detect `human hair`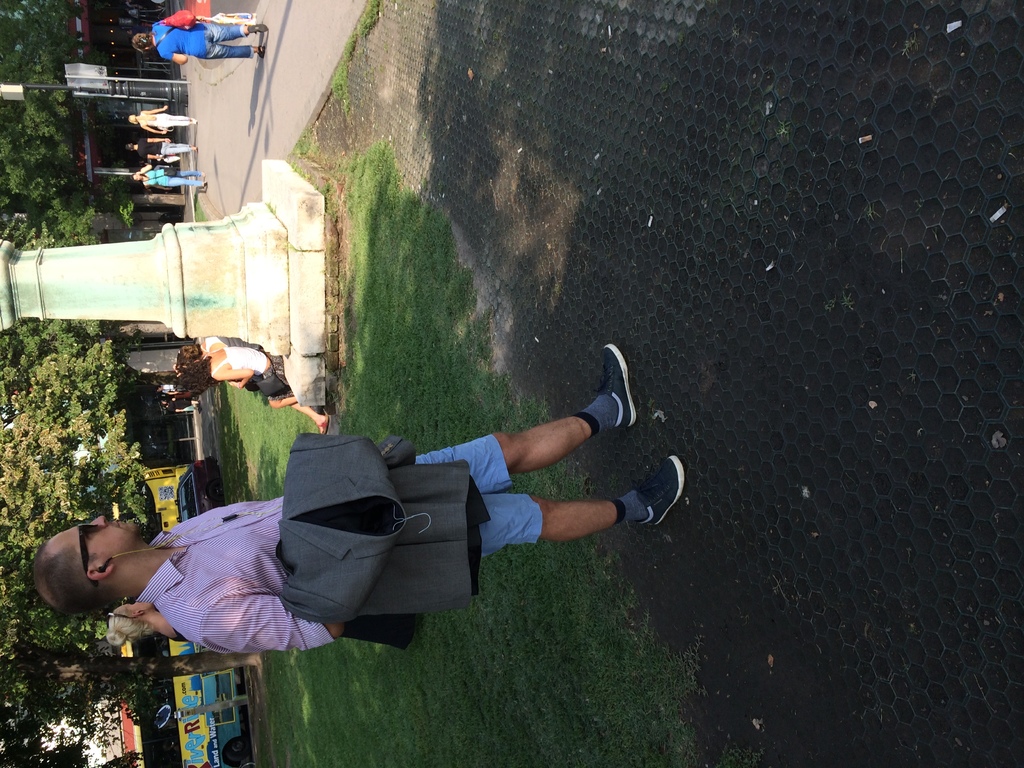
<box>131,31,156,53</box>
